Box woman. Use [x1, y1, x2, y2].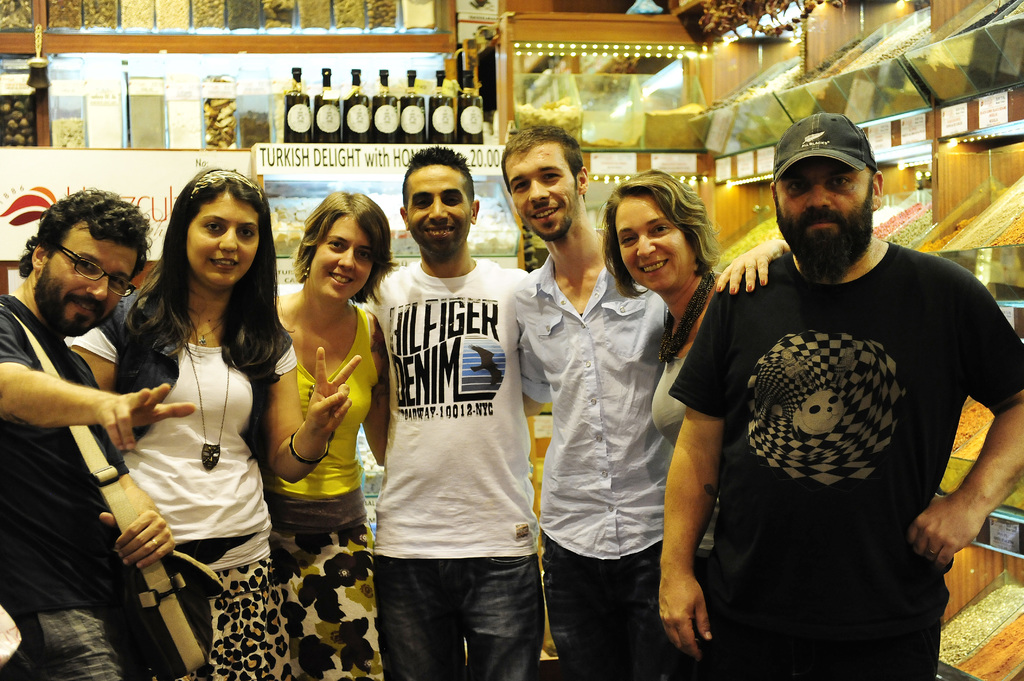
[255, 190, 391, 592].
